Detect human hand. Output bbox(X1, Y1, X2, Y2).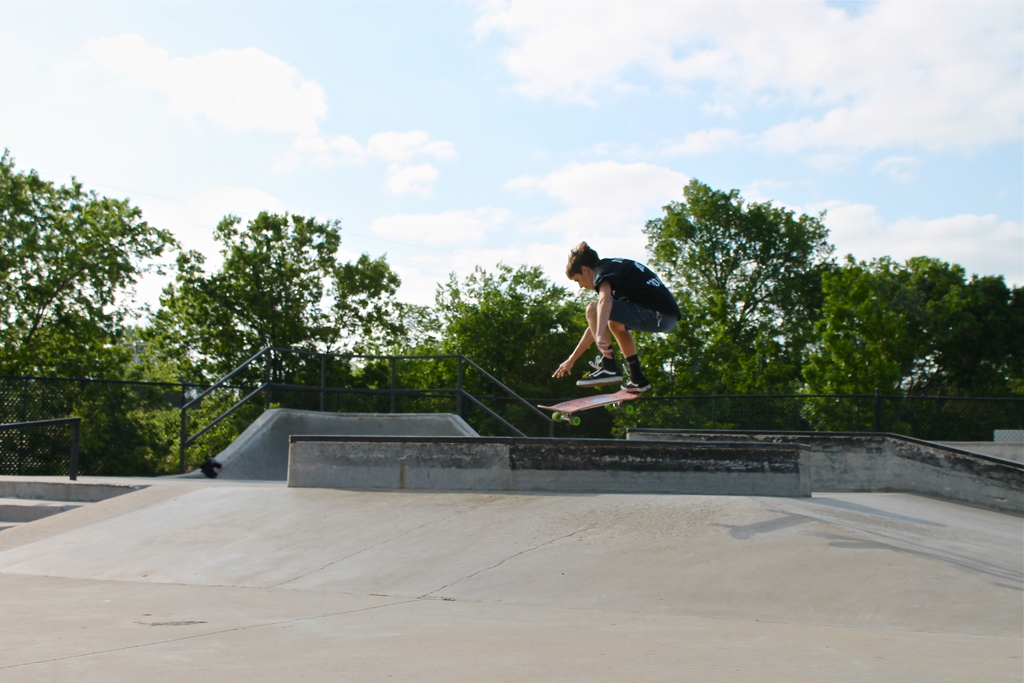
bbox(552, 358, 572, 377).
